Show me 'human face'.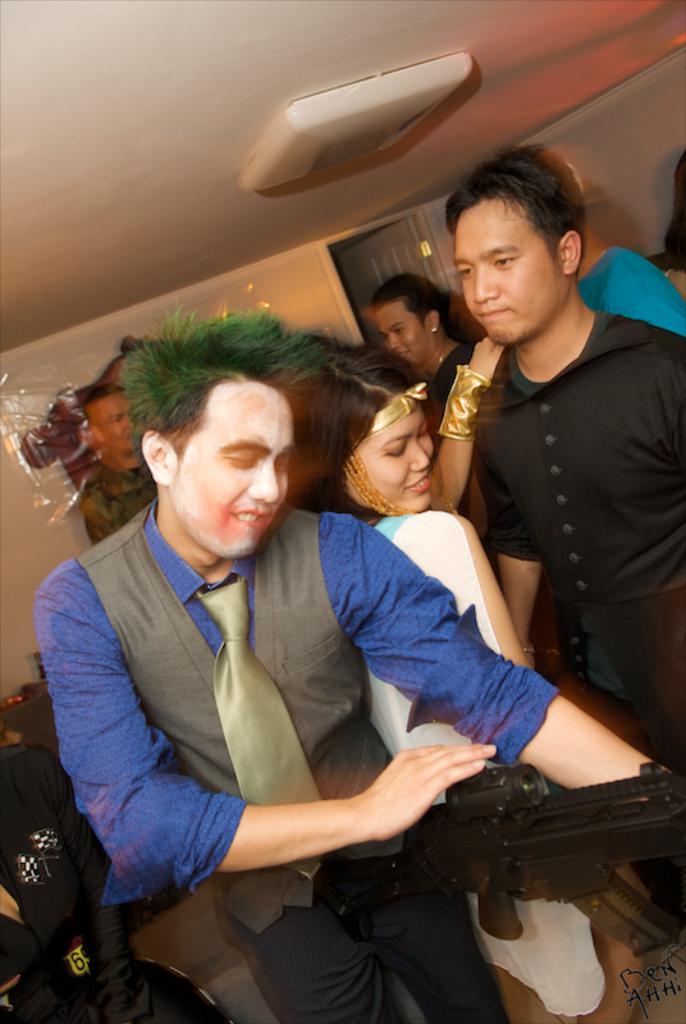
'human face' is here: [452, 192, 566, 344].
